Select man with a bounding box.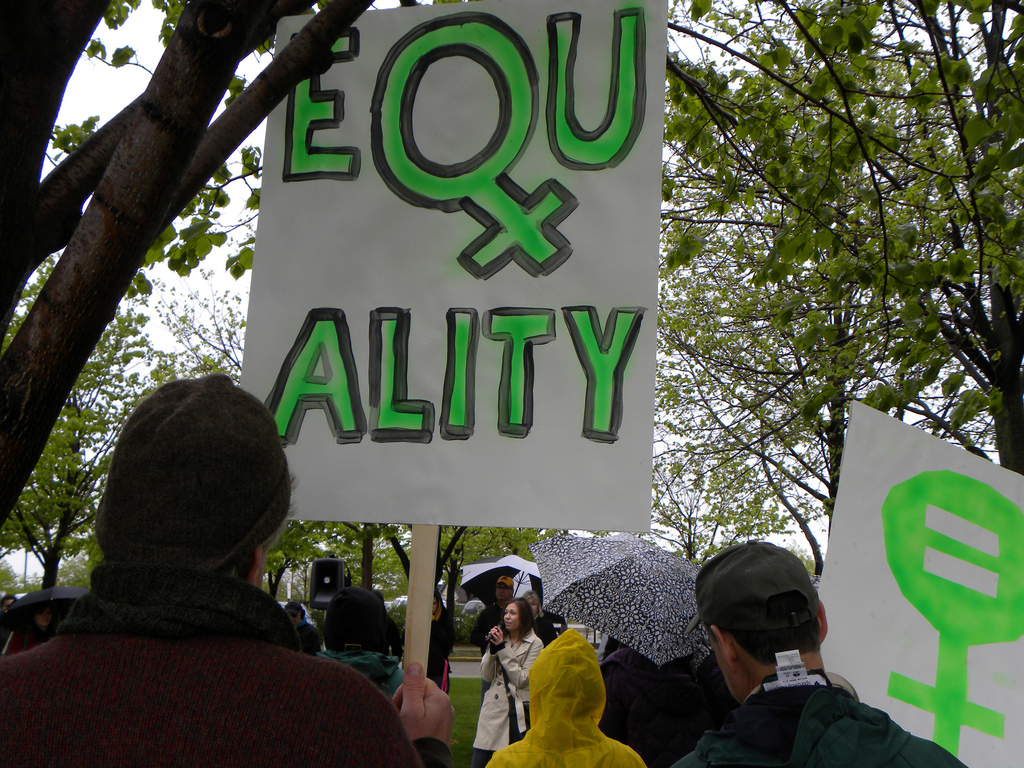
BBox(0, 372, 460, 767).
